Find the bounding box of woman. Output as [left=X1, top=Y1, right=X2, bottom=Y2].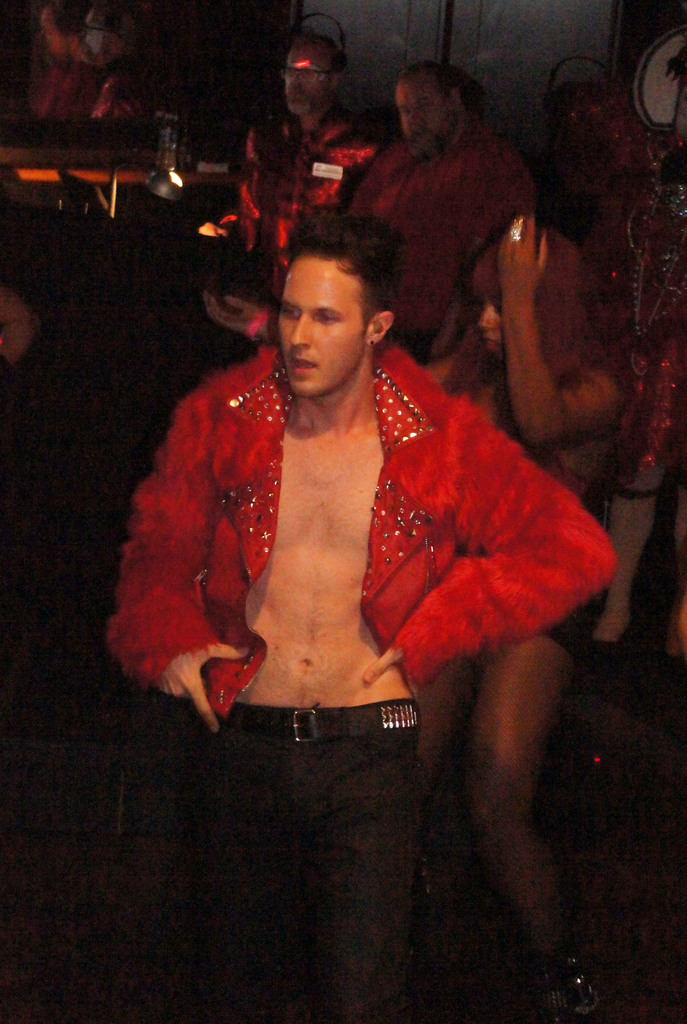
[left=574, top=85, right=686, bottom=676].
